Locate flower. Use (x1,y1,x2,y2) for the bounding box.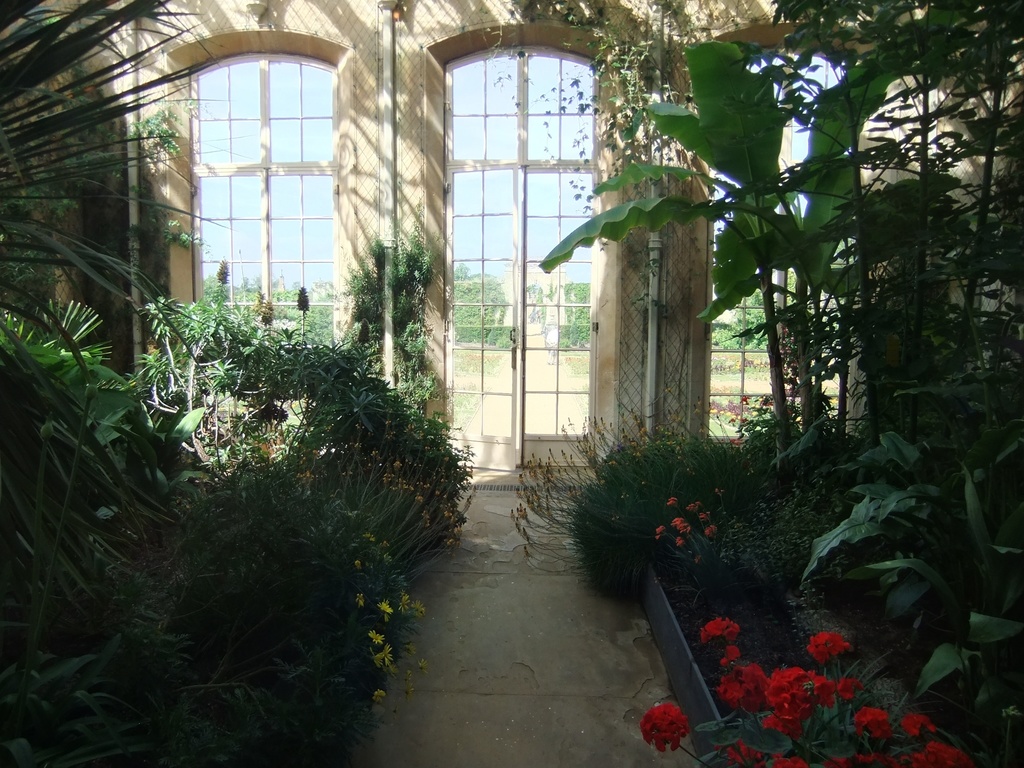
(711,487,722,492).
